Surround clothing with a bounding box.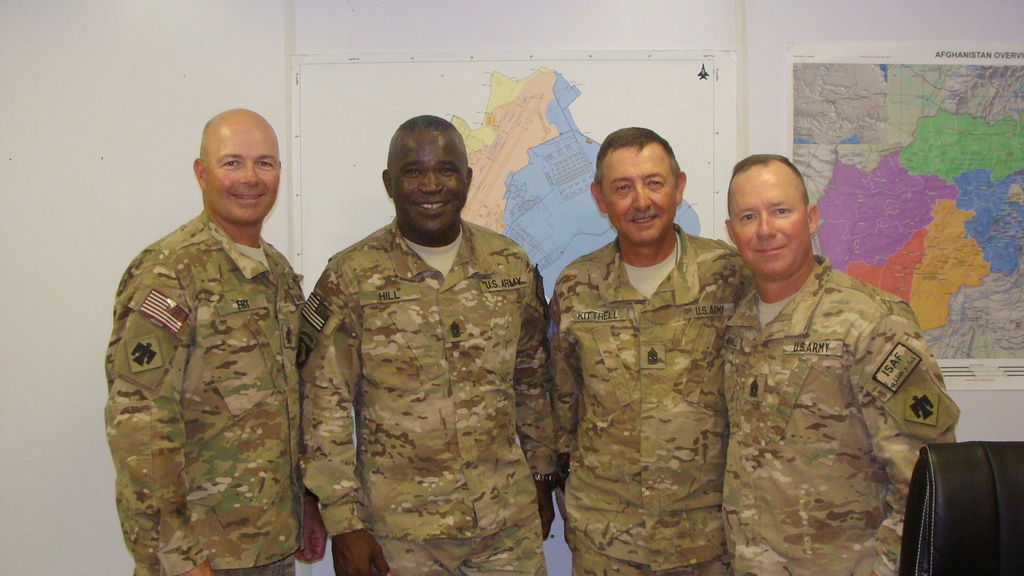
[717, 253, 963, 575].
